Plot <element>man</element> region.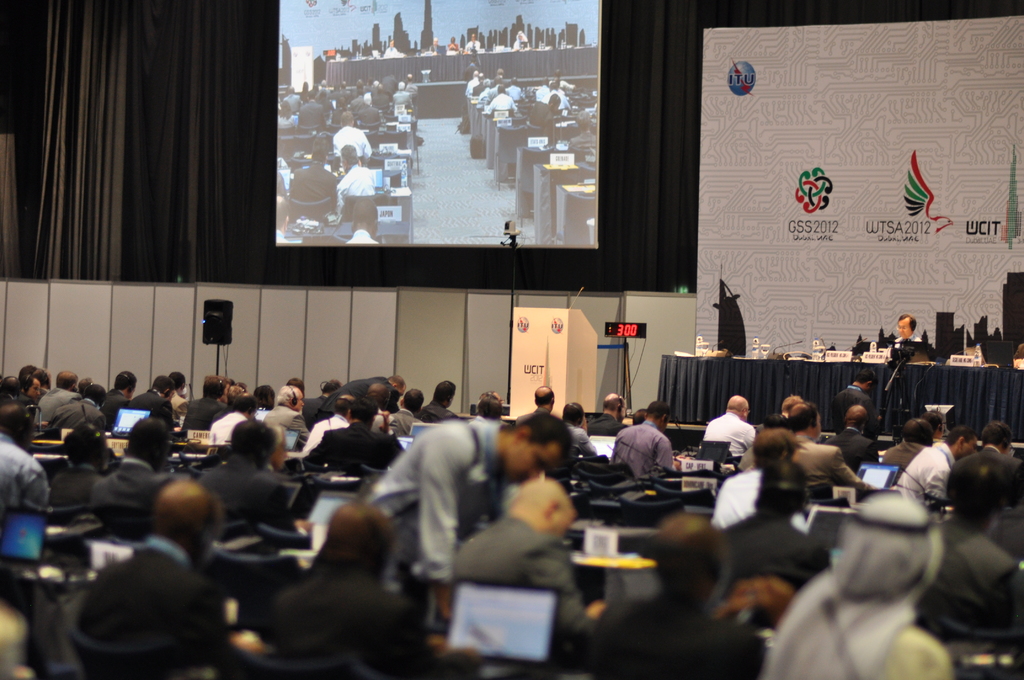
Plotted at 449, 38, 458, 50.
